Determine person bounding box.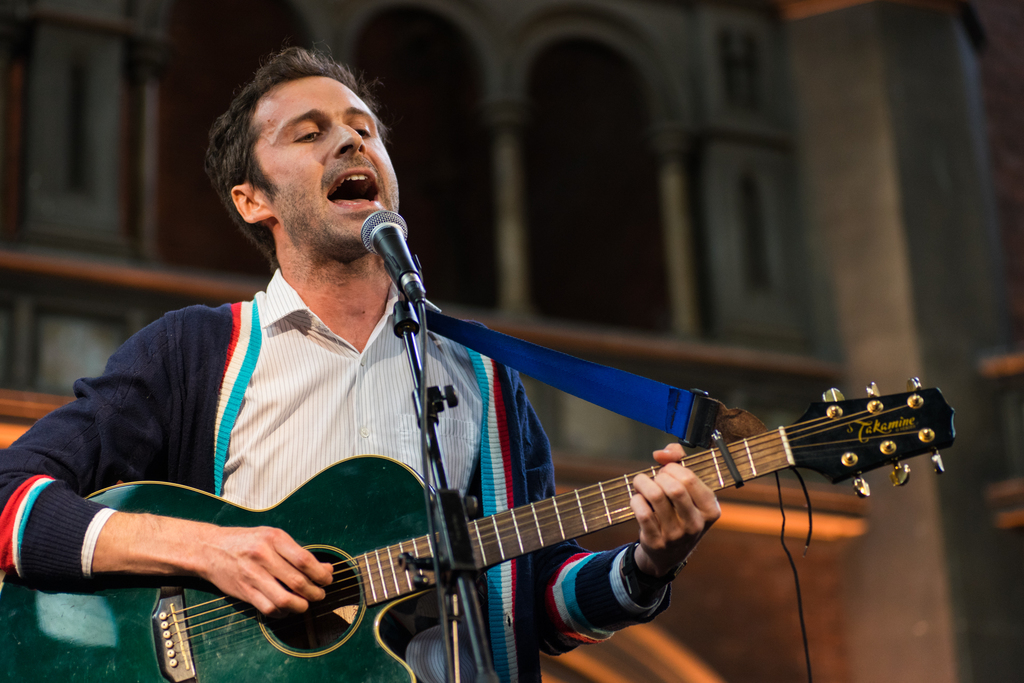
Determined: bbox(0, 47, 718, 682).
